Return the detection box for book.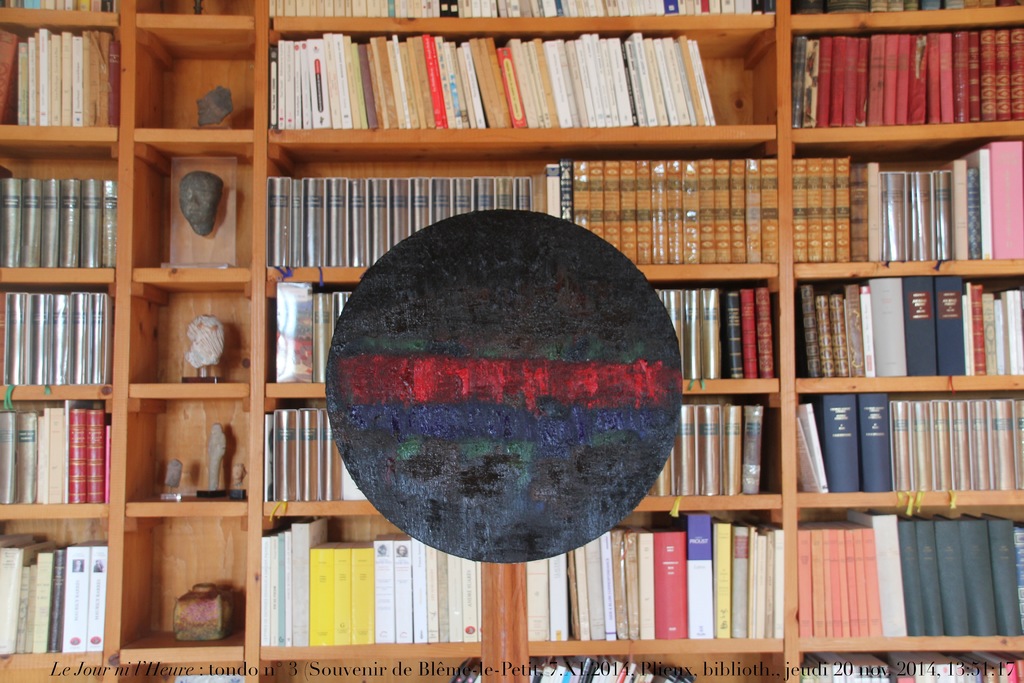
20,293,52,386.
